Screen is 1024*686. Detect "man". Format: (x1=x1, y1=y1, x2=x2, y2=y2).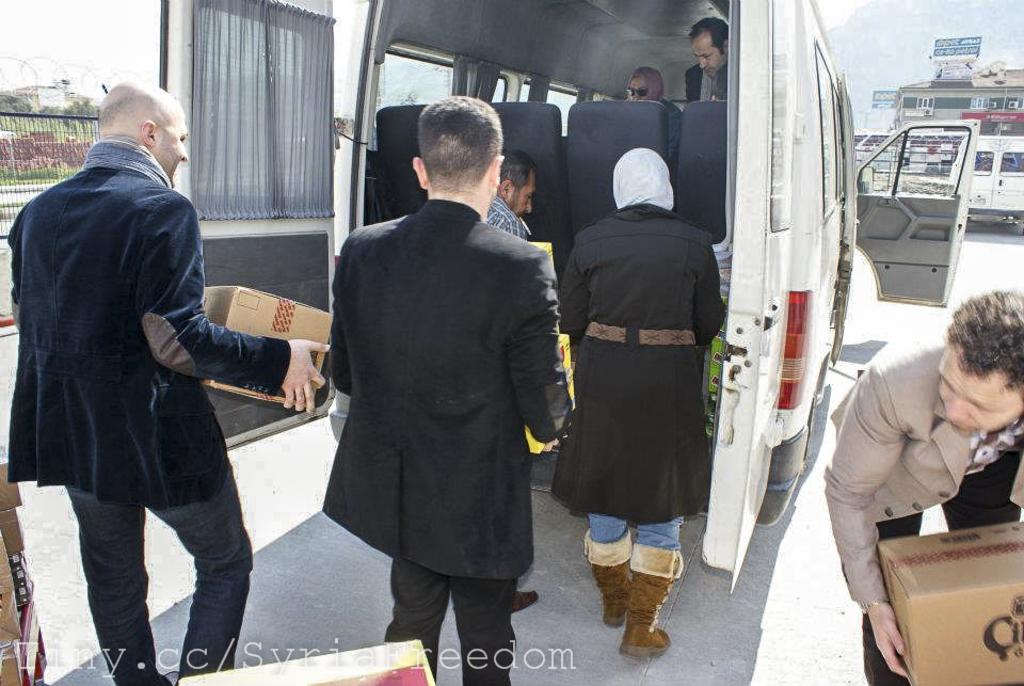
(x1=477, y1=146, x2=562, y2=255).
